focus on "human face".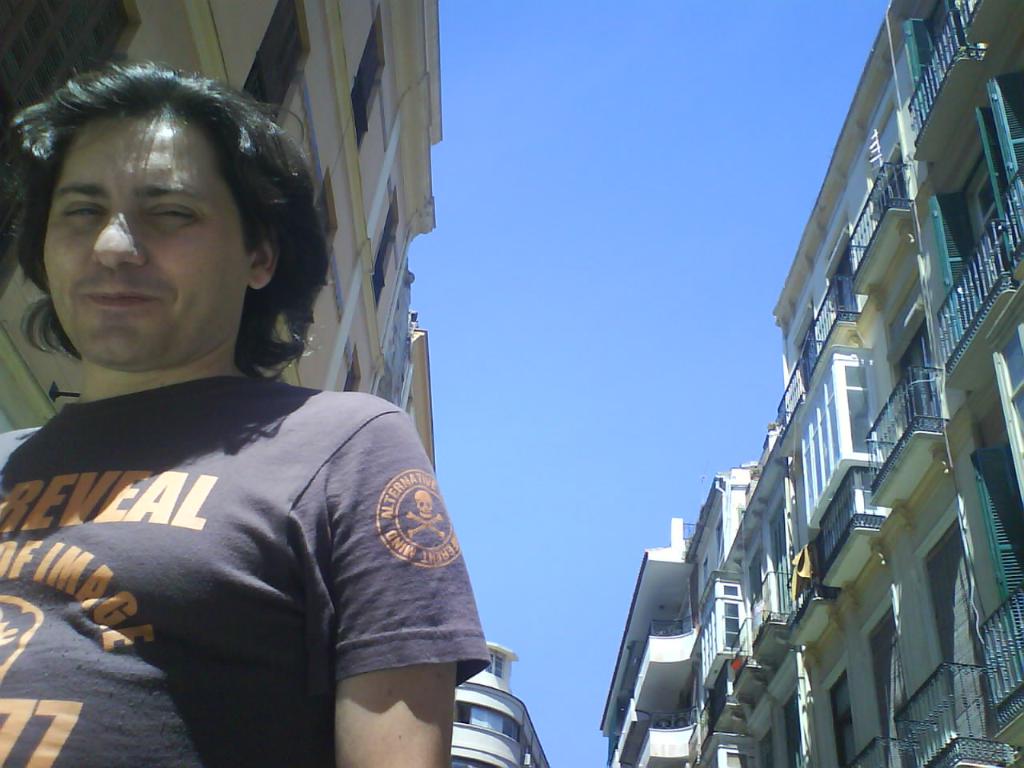
Focused at detection(41, 110, 251, 356).
